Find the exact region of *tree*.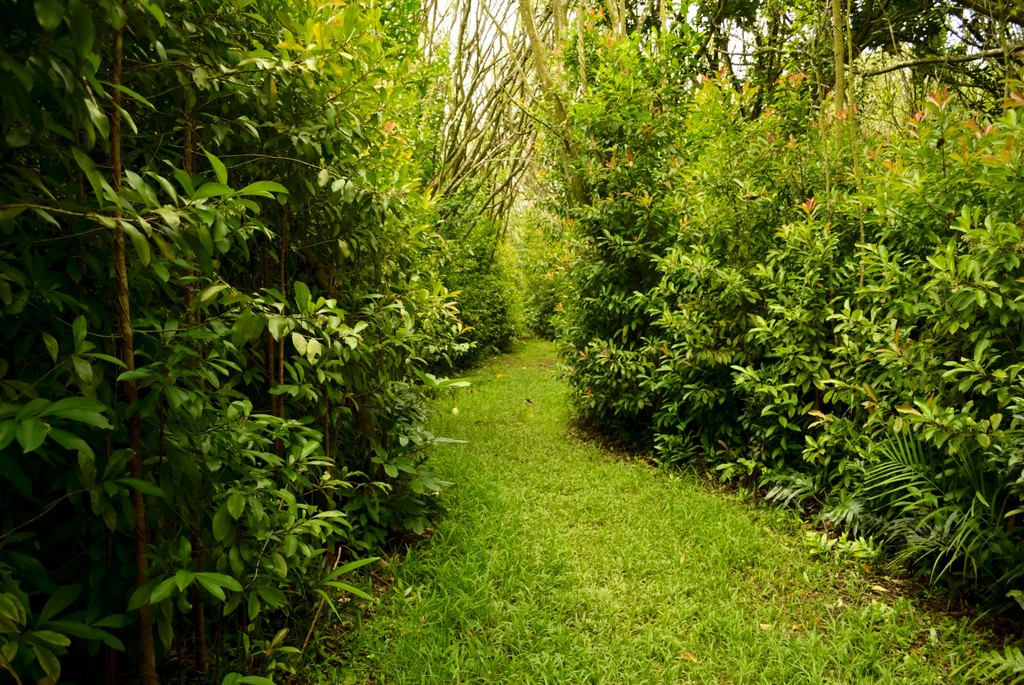
Exact region: (0,0,526,684).
